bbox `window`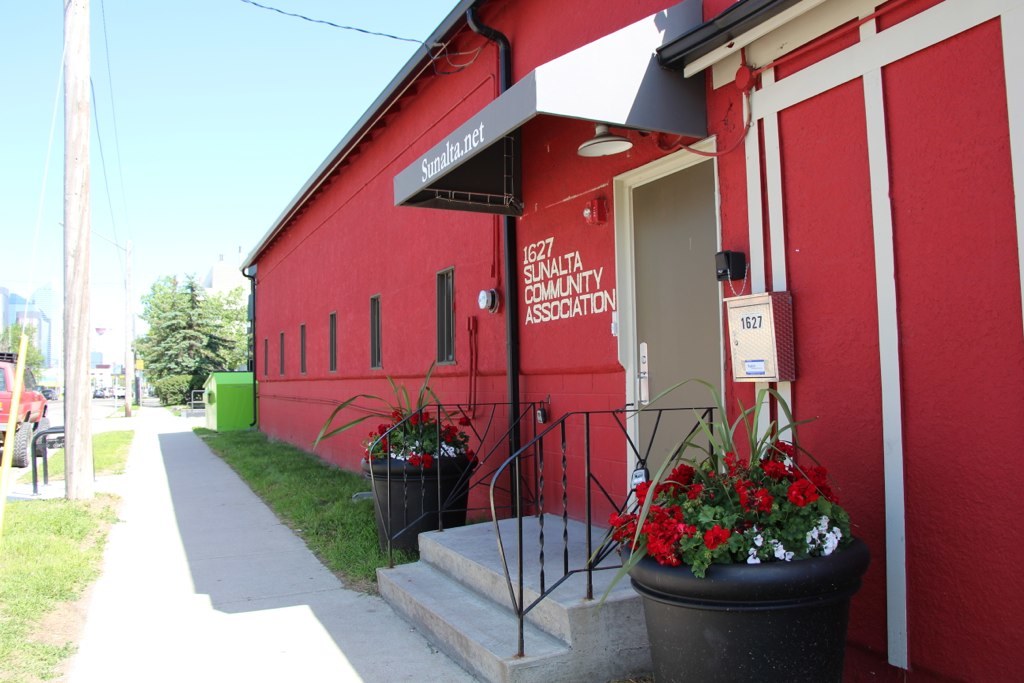
<region>365, 288, 386, 372</region>
